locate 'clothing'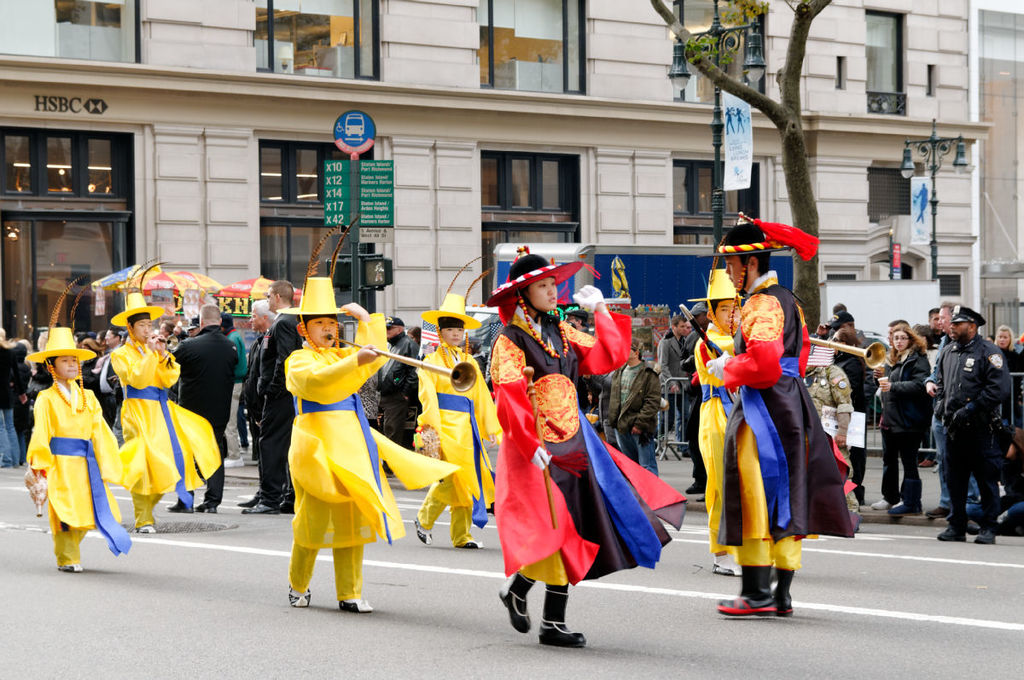
locate(0, 341, 21, 467)
